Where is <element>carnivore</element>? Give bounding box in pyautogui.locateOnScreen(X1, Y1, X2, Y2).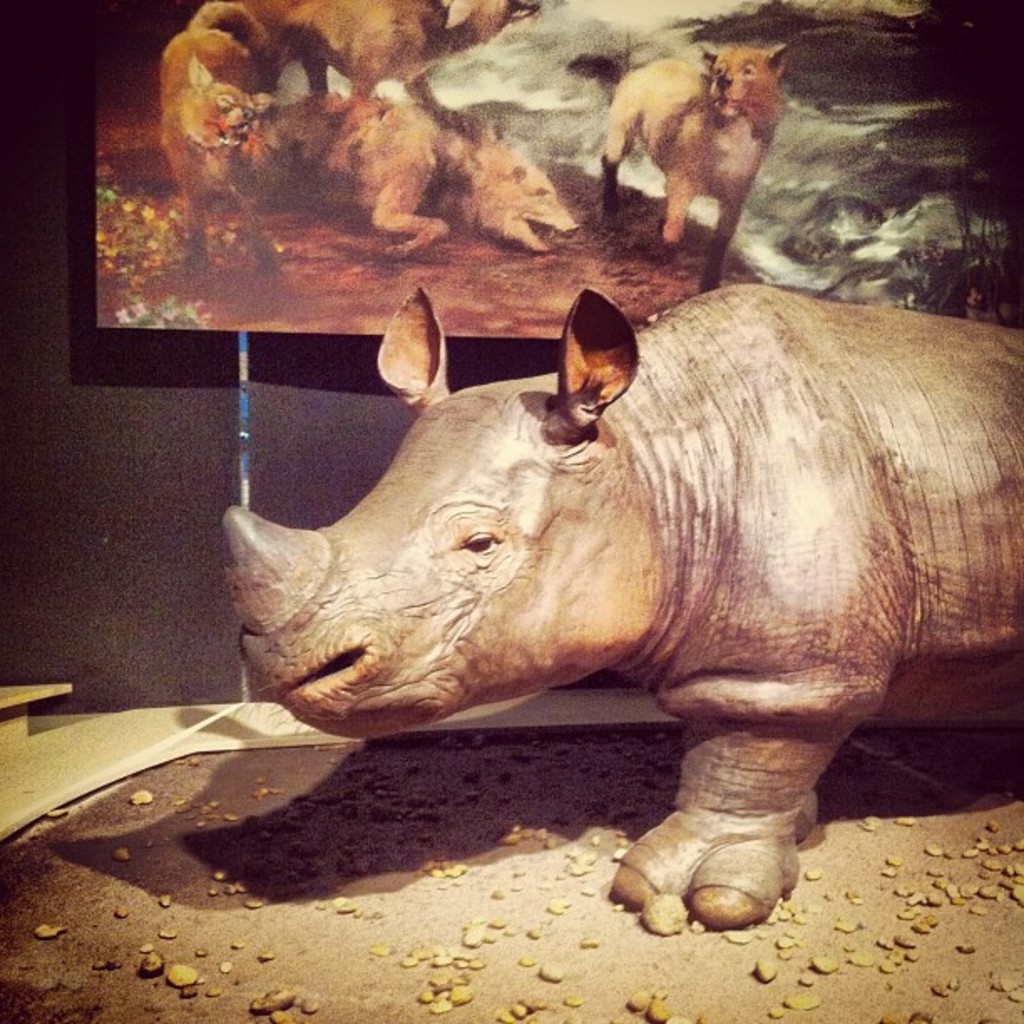
pyautogui.locateOnScreen(192, 261, 1022, 935).
